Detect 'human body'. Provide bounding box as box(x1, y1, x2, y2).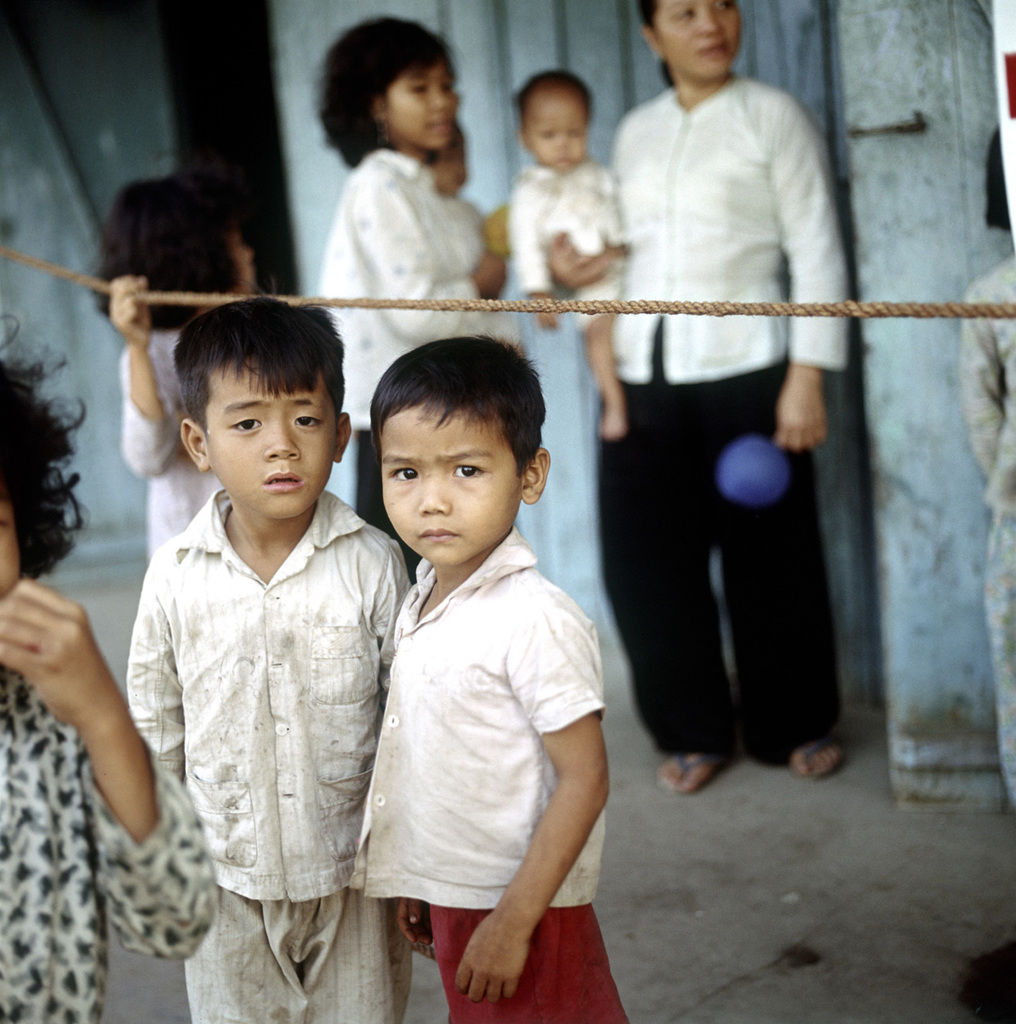
box(91, 169, 282, 567).
